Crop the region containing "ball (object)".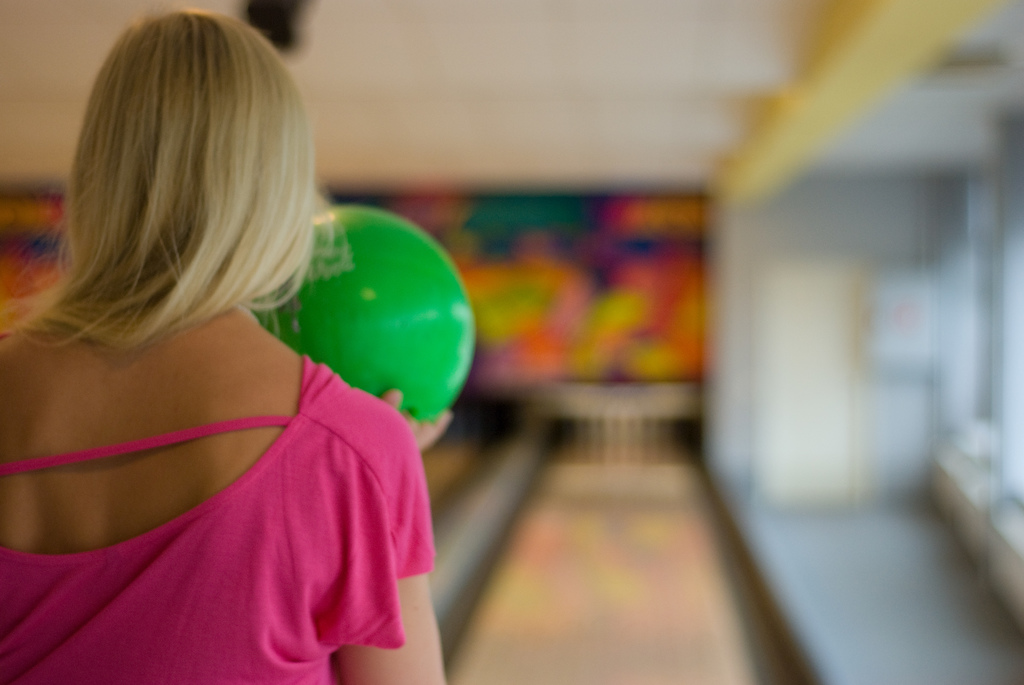
Crop region: BBox(248, 207, 471, 420).
